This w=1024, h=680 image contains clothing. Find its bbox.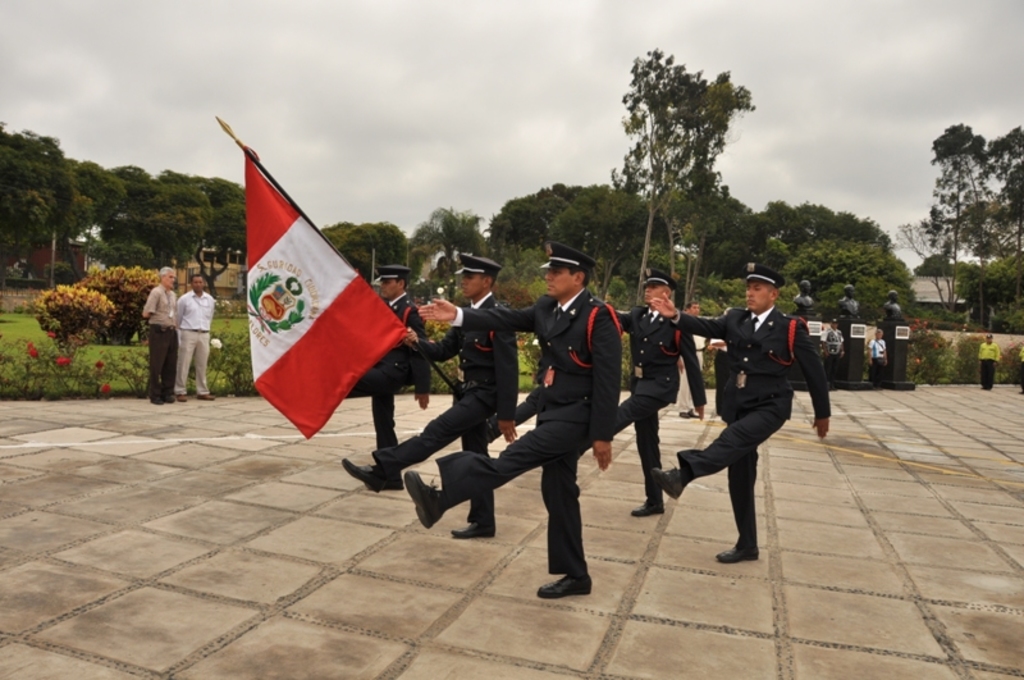
x1=579 y1=300 x2=698 y2=508.
